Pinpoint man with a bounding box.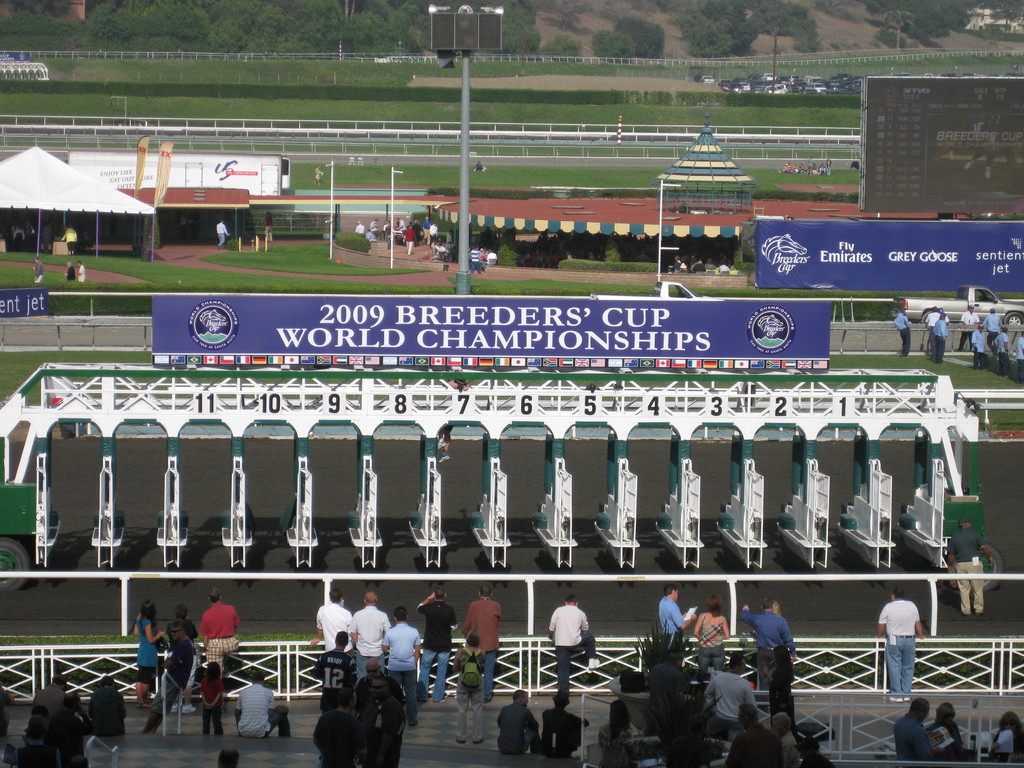
detection(234, 667, 292, 739).
